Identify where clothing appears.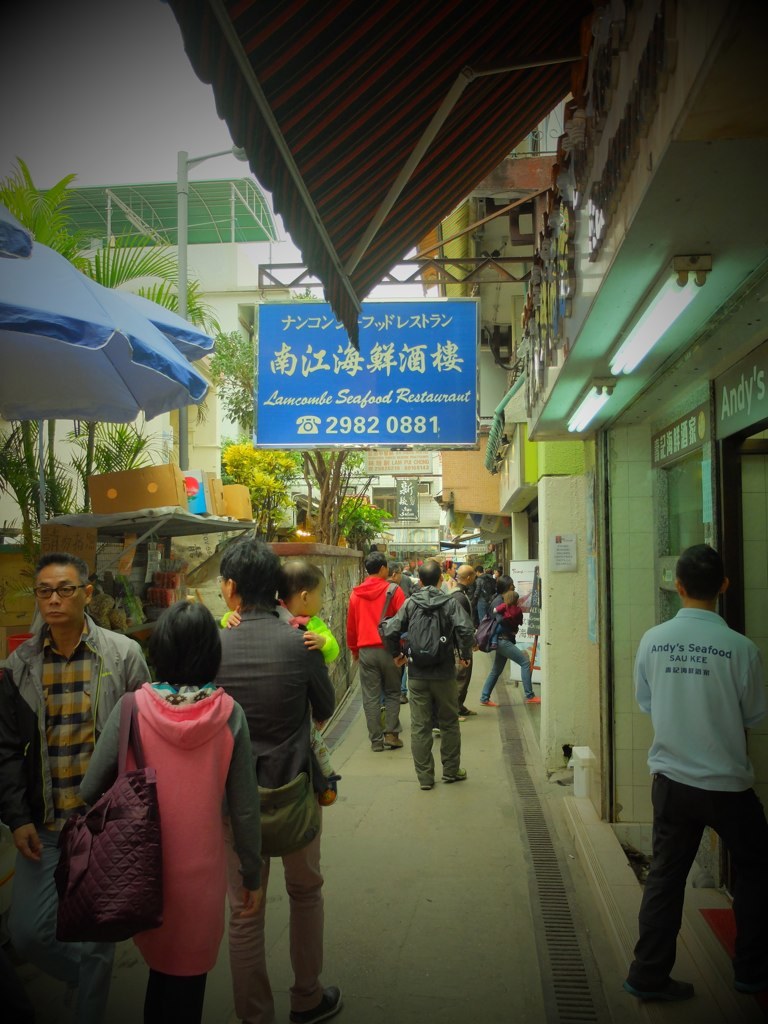
Appears at bbox(348, 563, 413, 744).
